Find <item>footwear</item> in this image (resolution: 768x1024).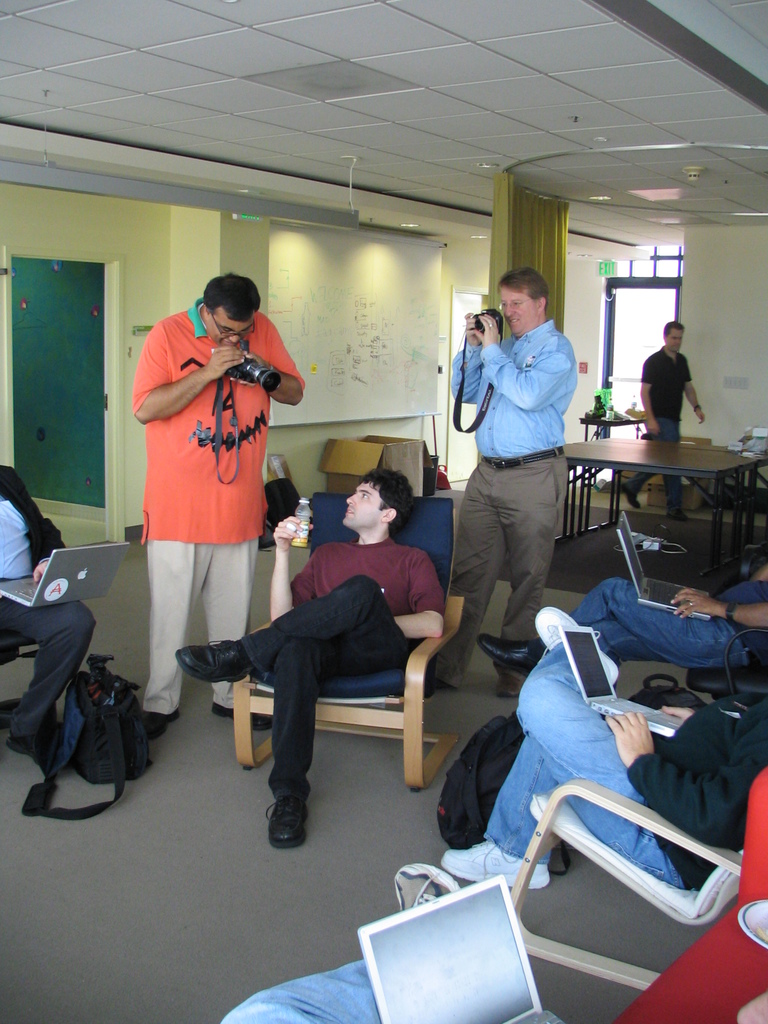
[left=475, top=631, right=548, bottom=675].
